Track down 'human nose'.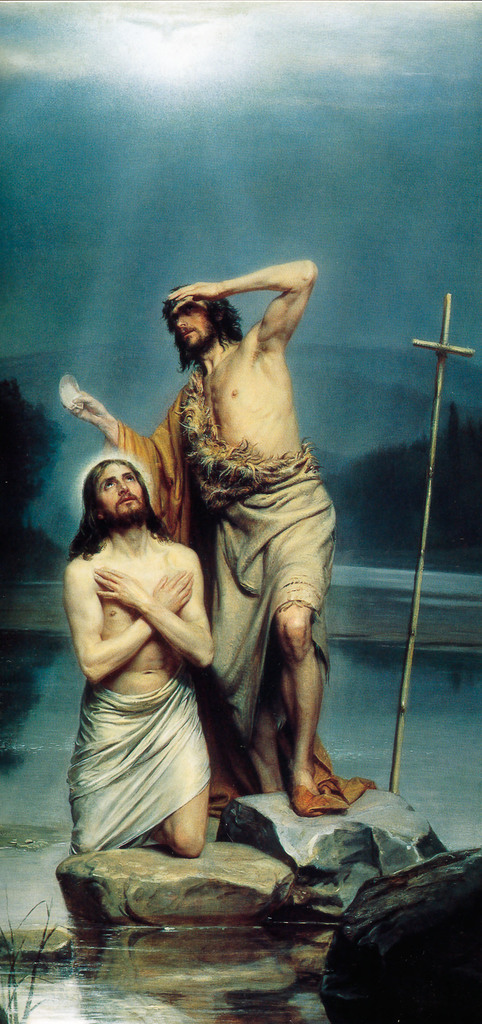
Tracked to 174,310,181,326.
